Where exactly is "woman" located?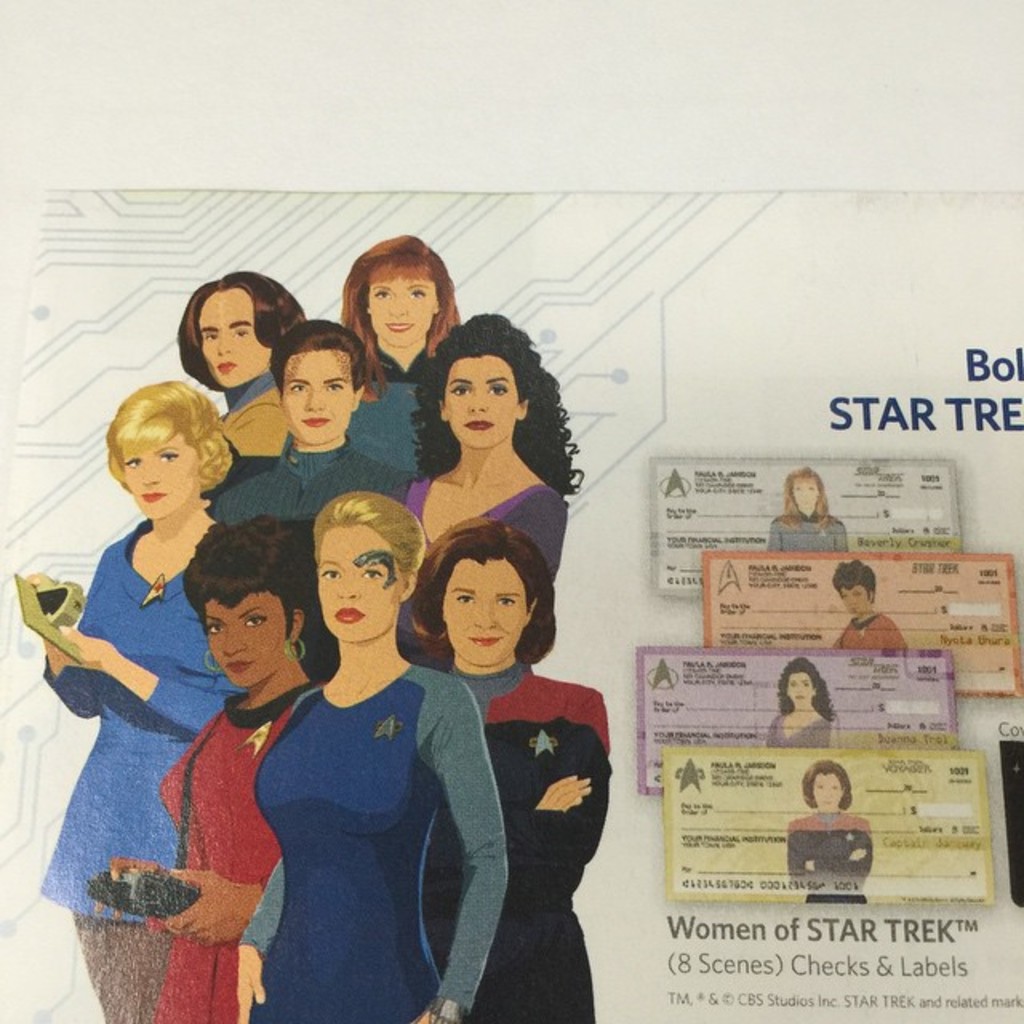
Its bounding box is bbox=(765, 656, 824, 754).
